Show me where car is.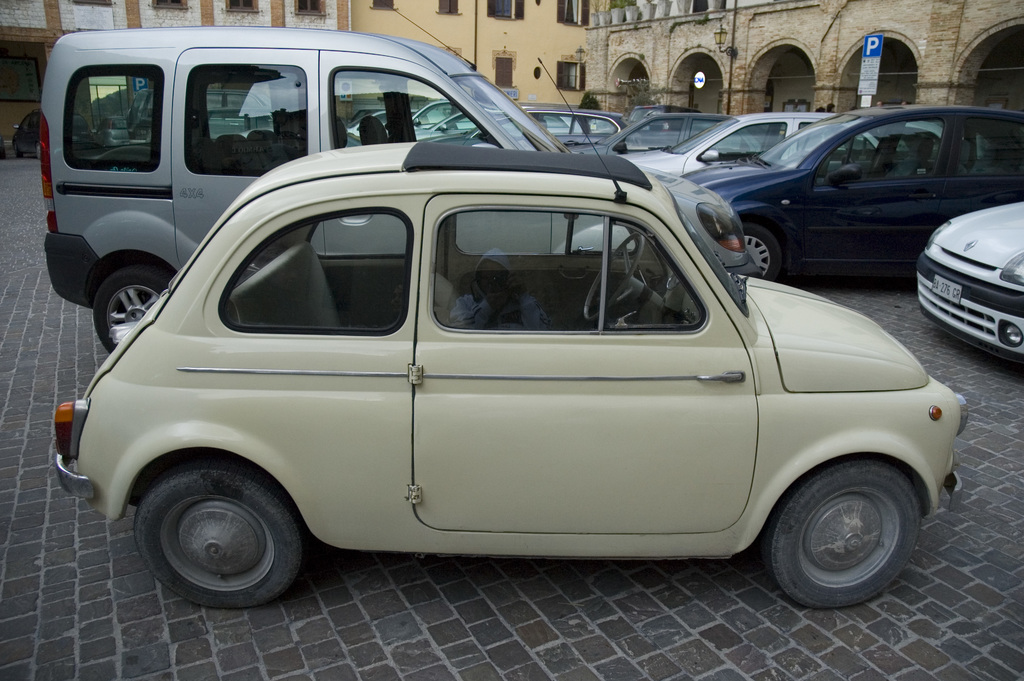
car is at {"x1": 623, "y1": 116, "x2": 852, "y2": 187}.
